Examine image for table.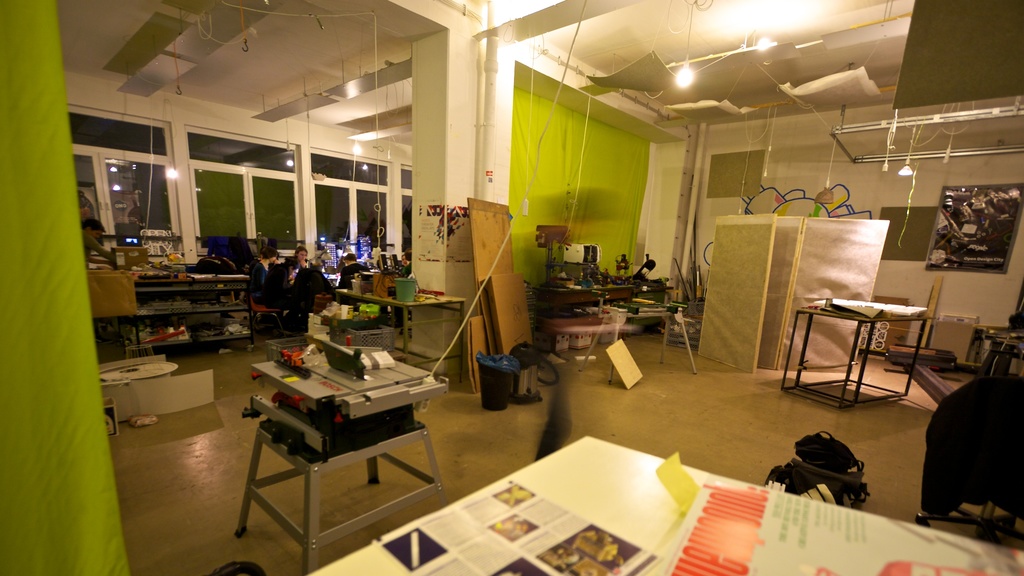
Examination result: left=83, top=269, right=264, bottom=349.
